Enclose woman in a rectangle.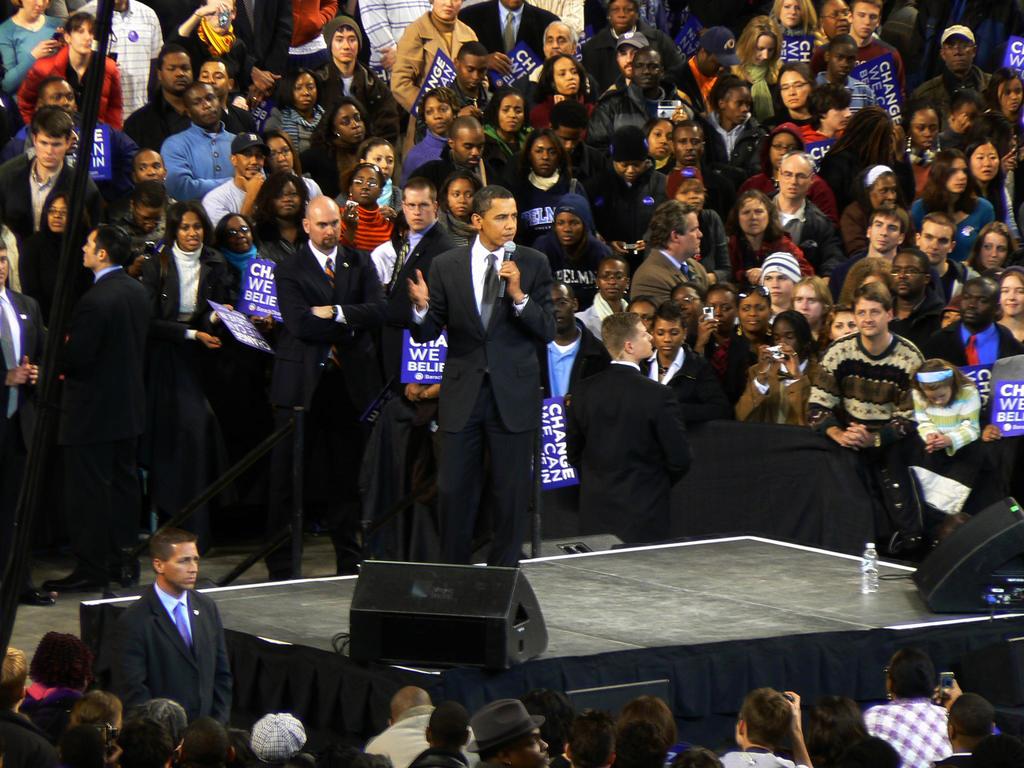
<bbox>0, 0, 71, 122</bbox>.
